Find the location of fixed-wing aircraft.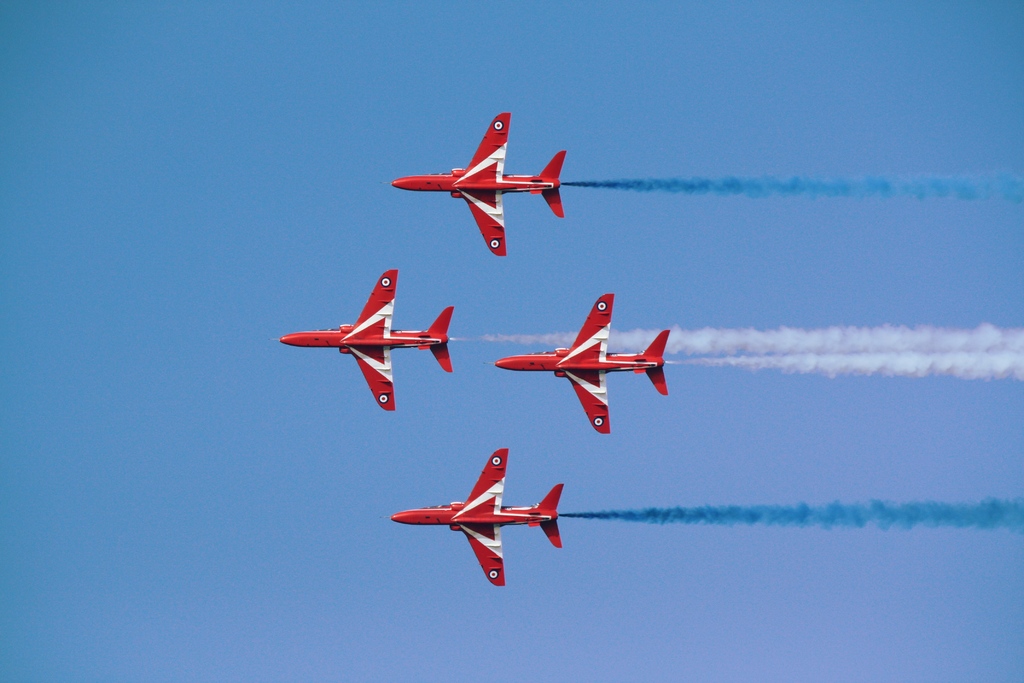
Location: <bbox>387, 443, 569, 589</bbox>.
